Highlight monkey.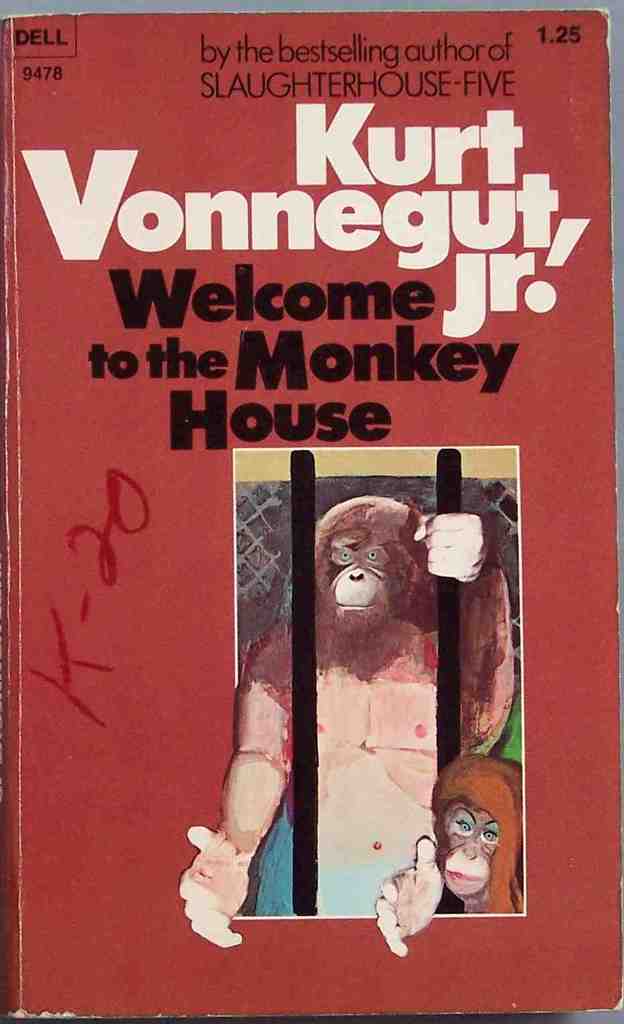
Highlighted region: rect(432, 755, 527, 914).
